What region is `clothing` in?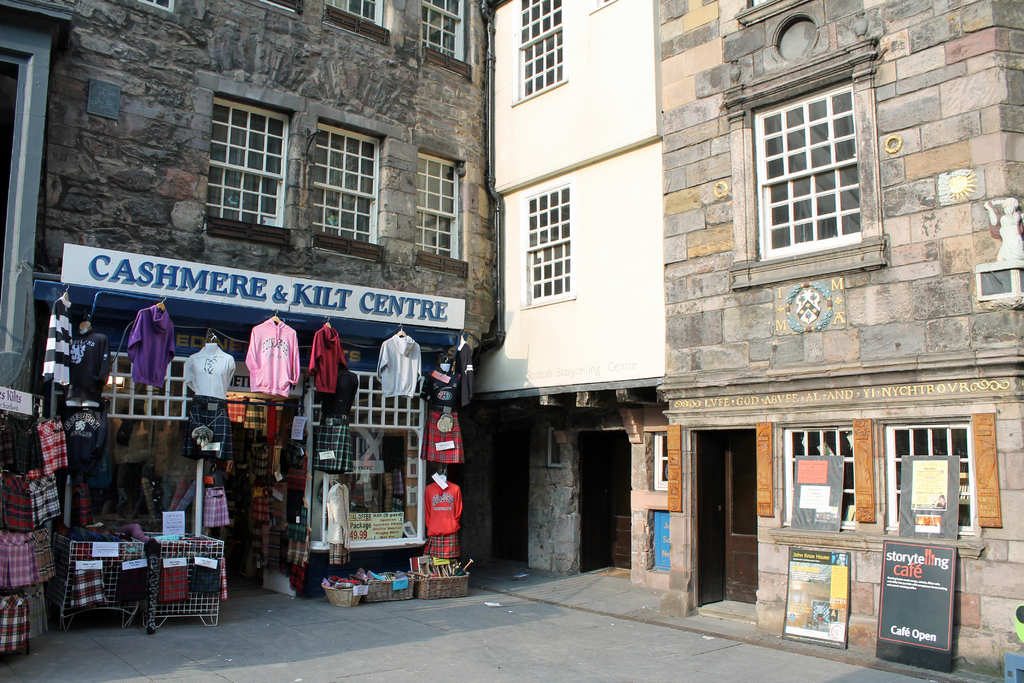
<region>300, 323, 339, 399</region>.
